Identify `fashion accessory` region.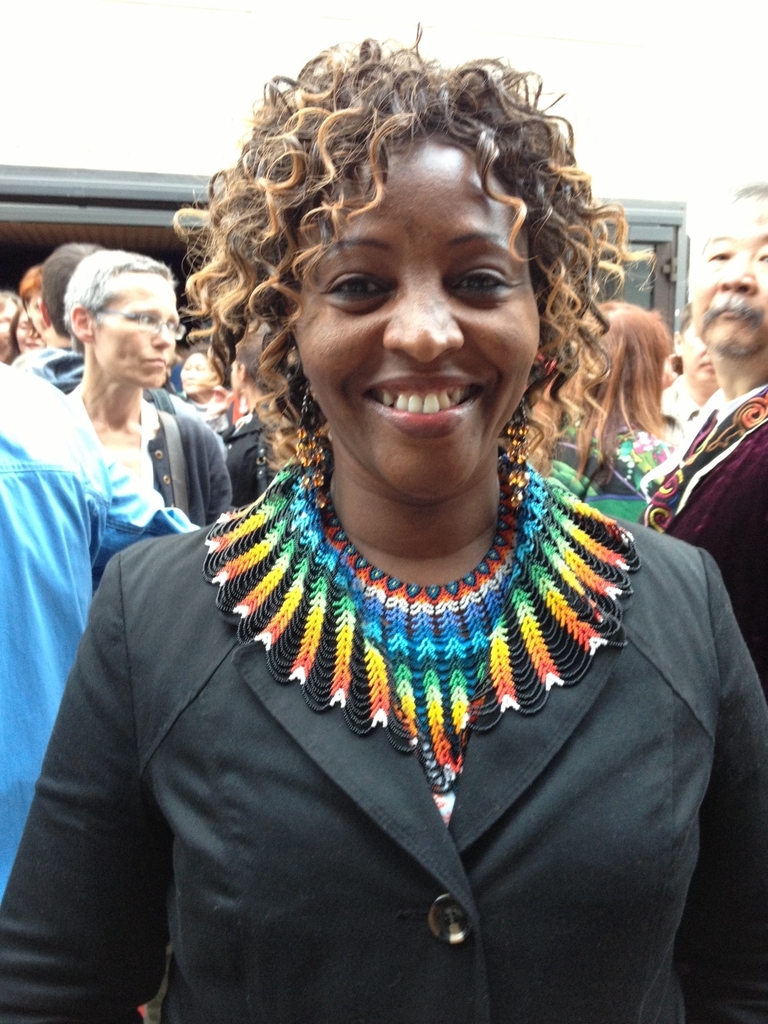
Region: <bbox>200, 455, 644, 795</bbox>.
